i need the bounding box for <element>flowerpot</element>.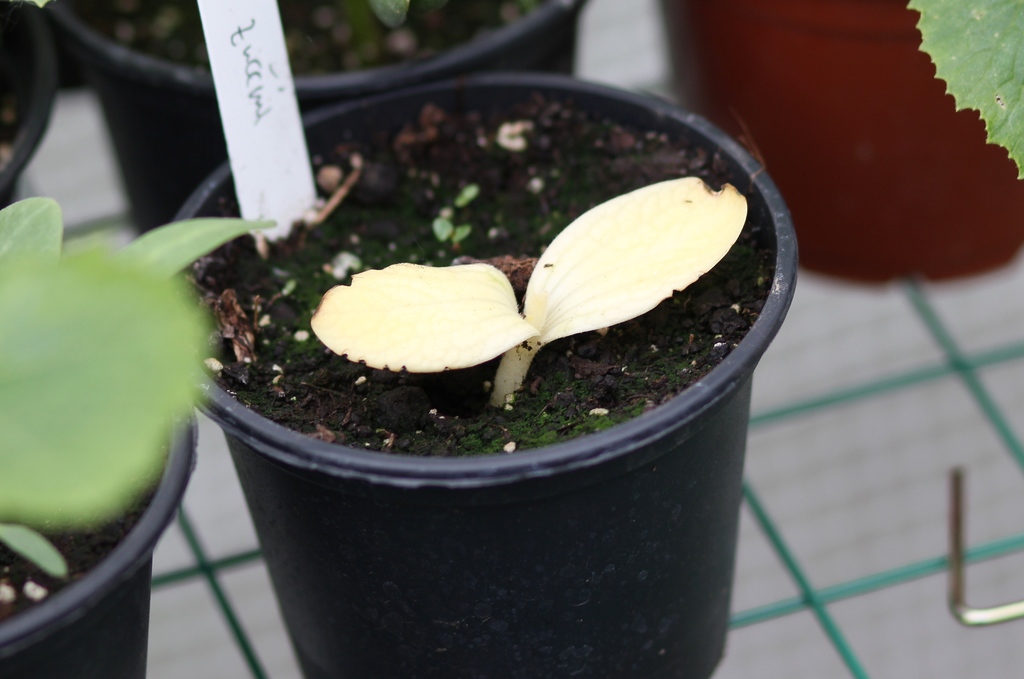
Here it is: 30, 0, 590, 232.
